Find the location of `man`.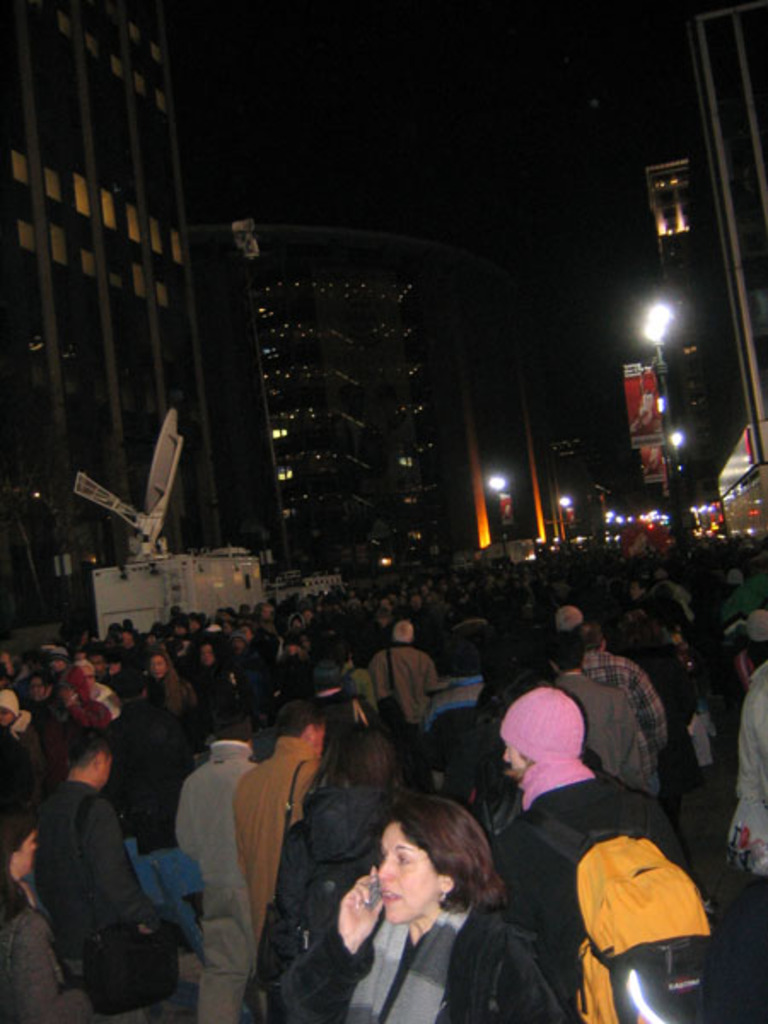
Location: [left=36, top=724, right=174, bottom=1022].
